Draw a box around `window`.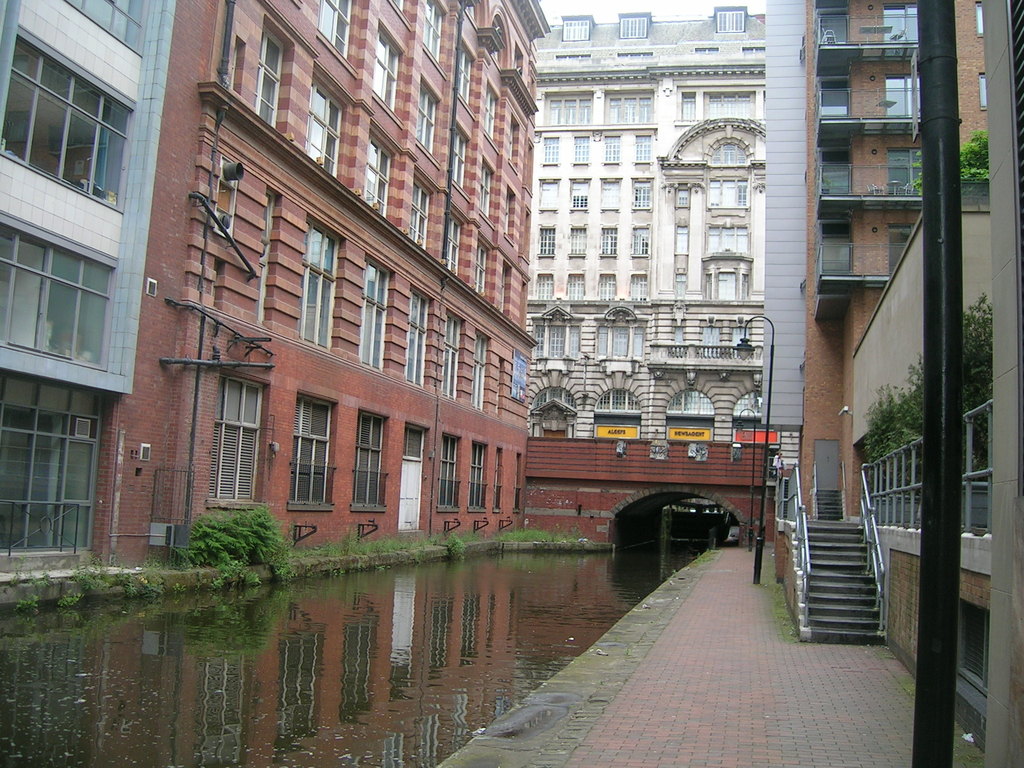
(316, 0, 353, 58).
